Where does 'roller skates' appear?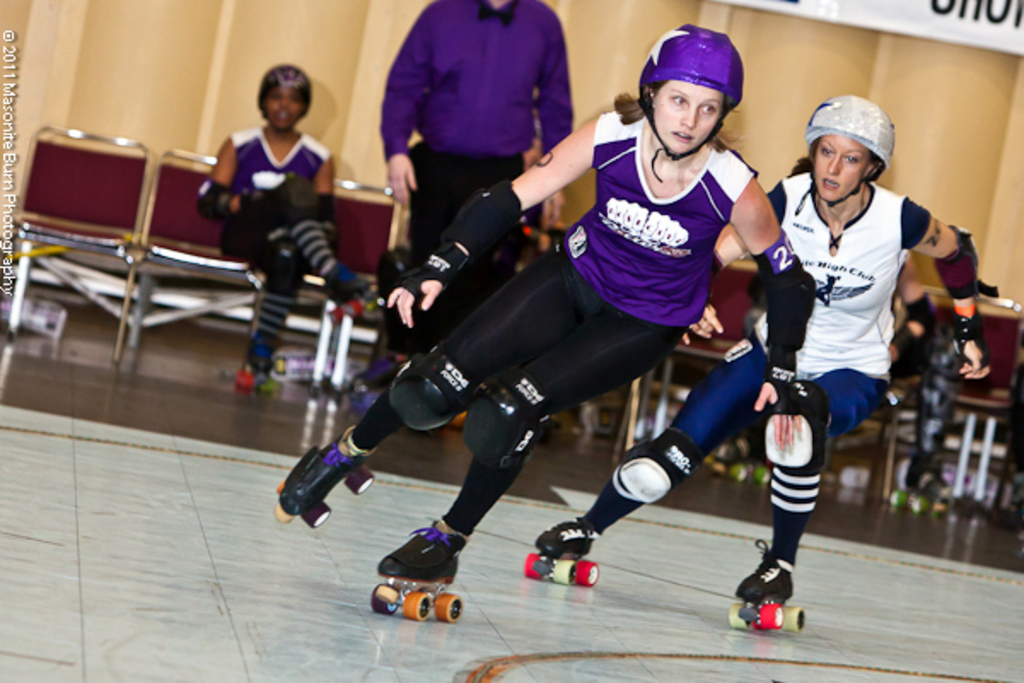
Appears at (321,260,384,324).
